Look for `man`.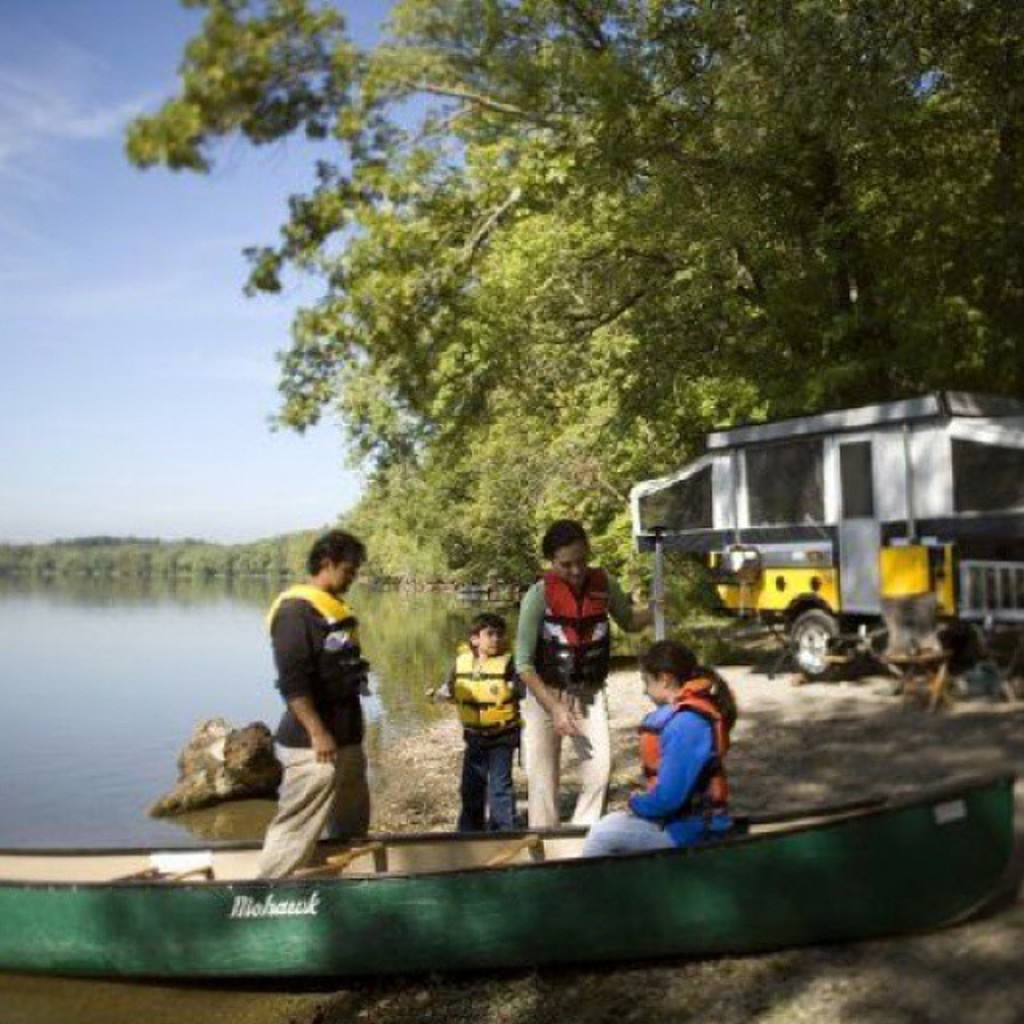
Found: (251,530,373,880).
